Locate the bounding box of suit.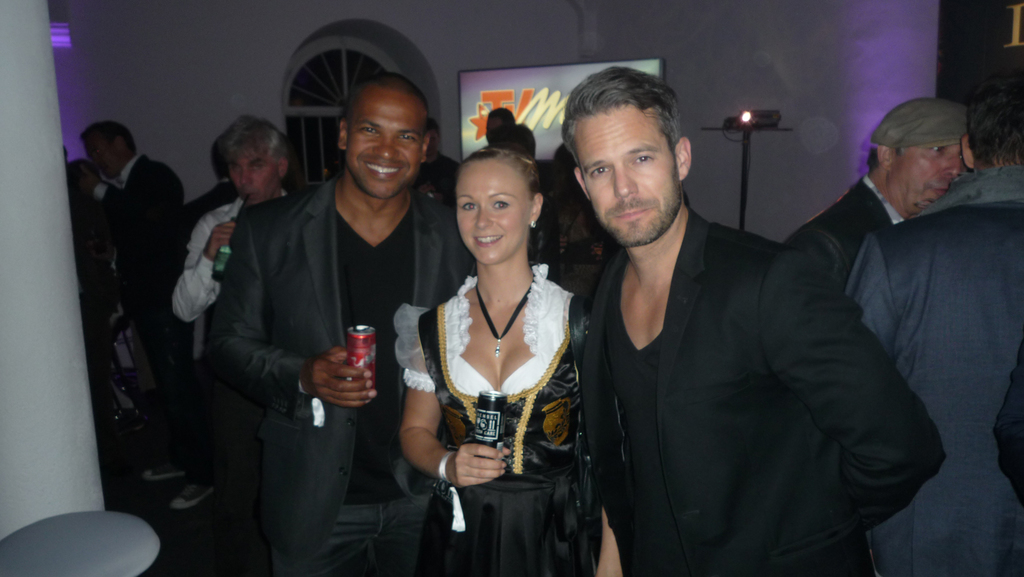
Bounding box: bbox=(847, 165, 1023, 576).
